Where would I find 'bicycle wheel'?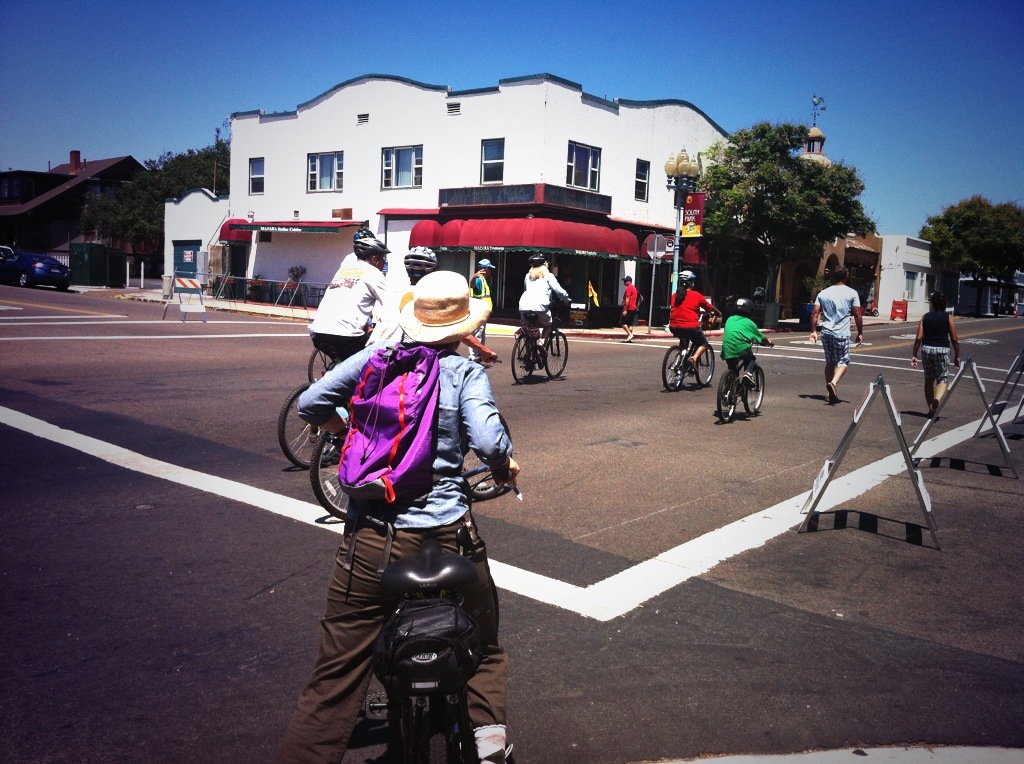
At <box>695,346,717,390</box>.
